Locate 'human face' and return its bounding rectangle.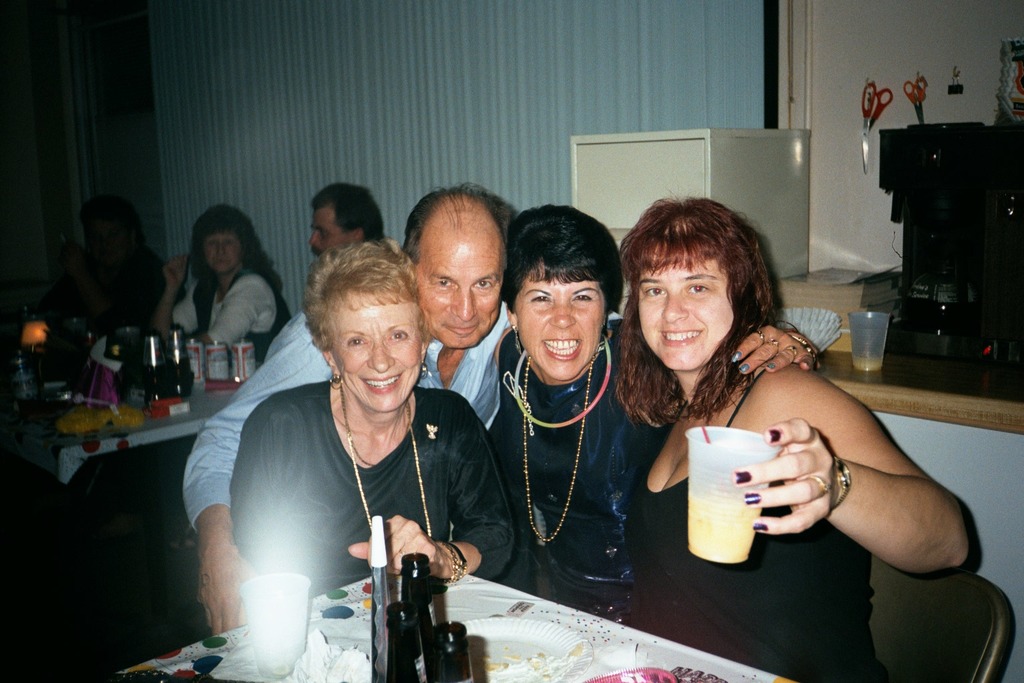
left=417, top=217, right=505, bottom=344.
